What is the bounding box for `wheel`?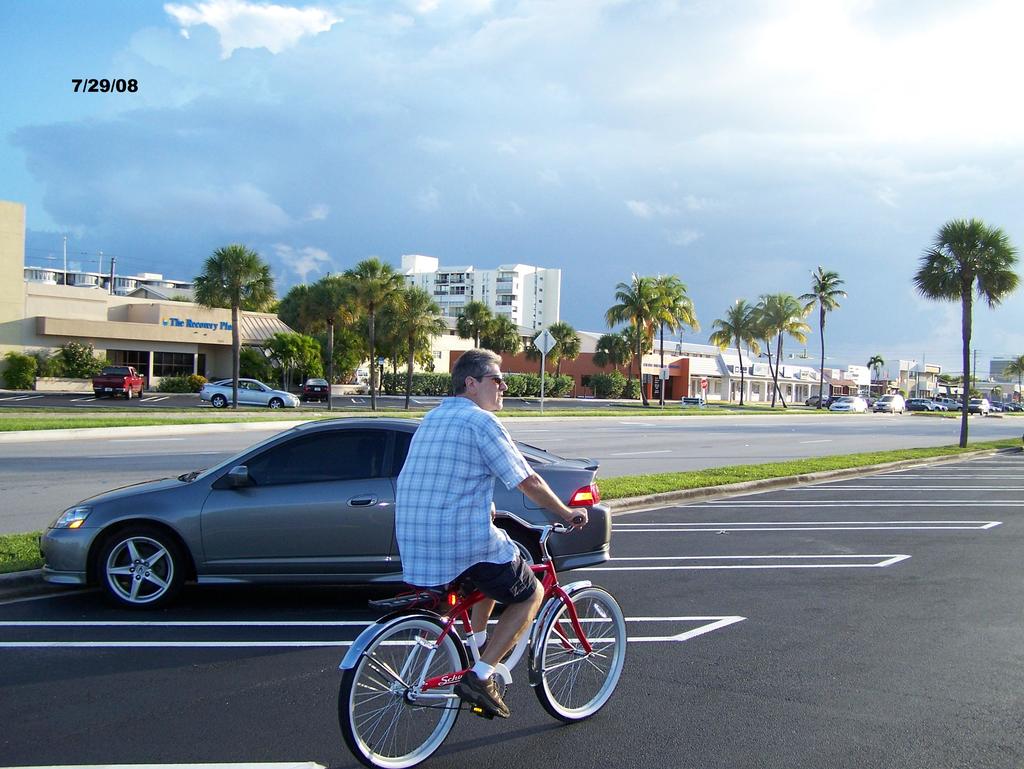
[x1=484, y1=536, x2=541, y2=612].
